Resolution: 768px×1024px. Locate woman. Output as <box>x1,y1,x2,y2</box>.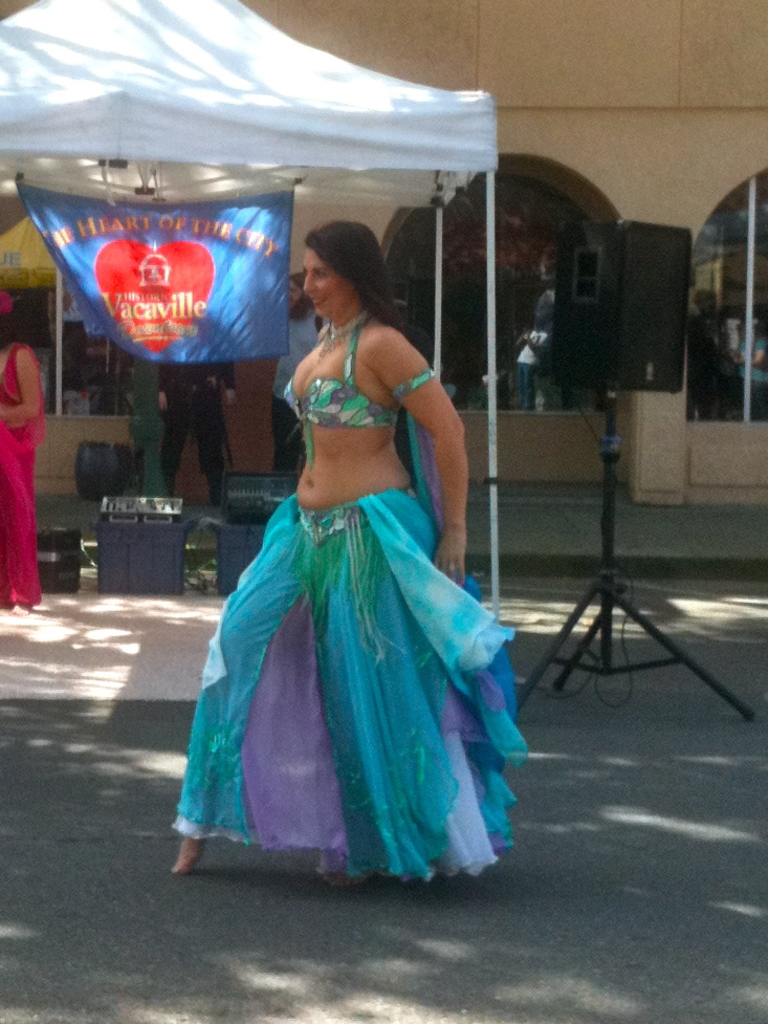
<box>0,288,50,624</box>.
